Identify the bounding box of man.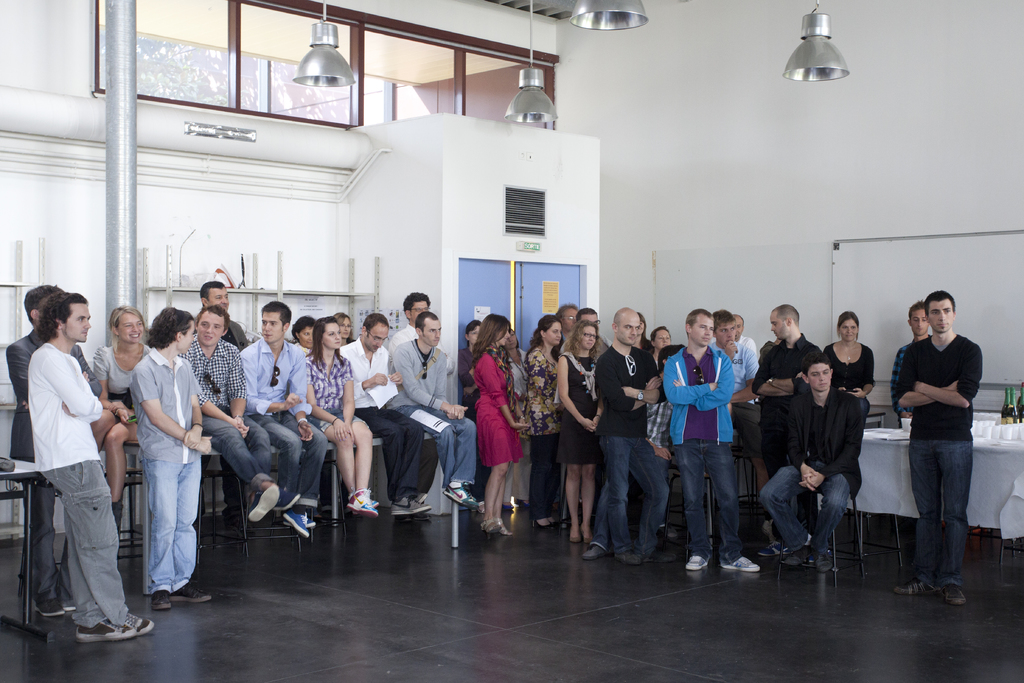
<bbox>394, 290, 428, 346</bbox>.
